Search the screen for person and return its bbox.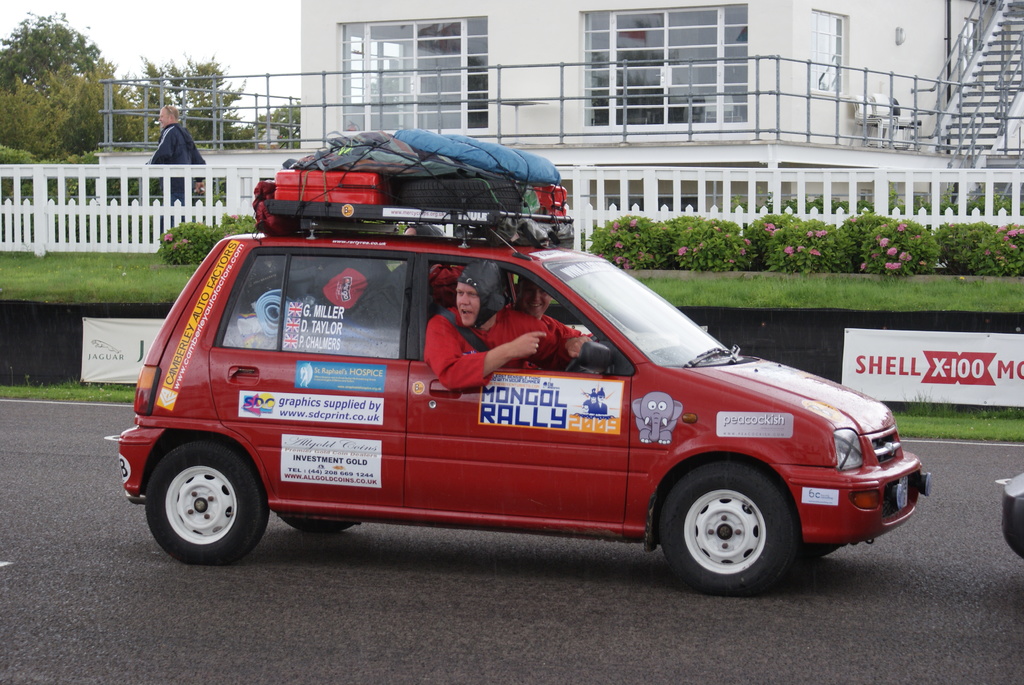
Found: <bbox>420, 256, 588, 398</bbox>.
